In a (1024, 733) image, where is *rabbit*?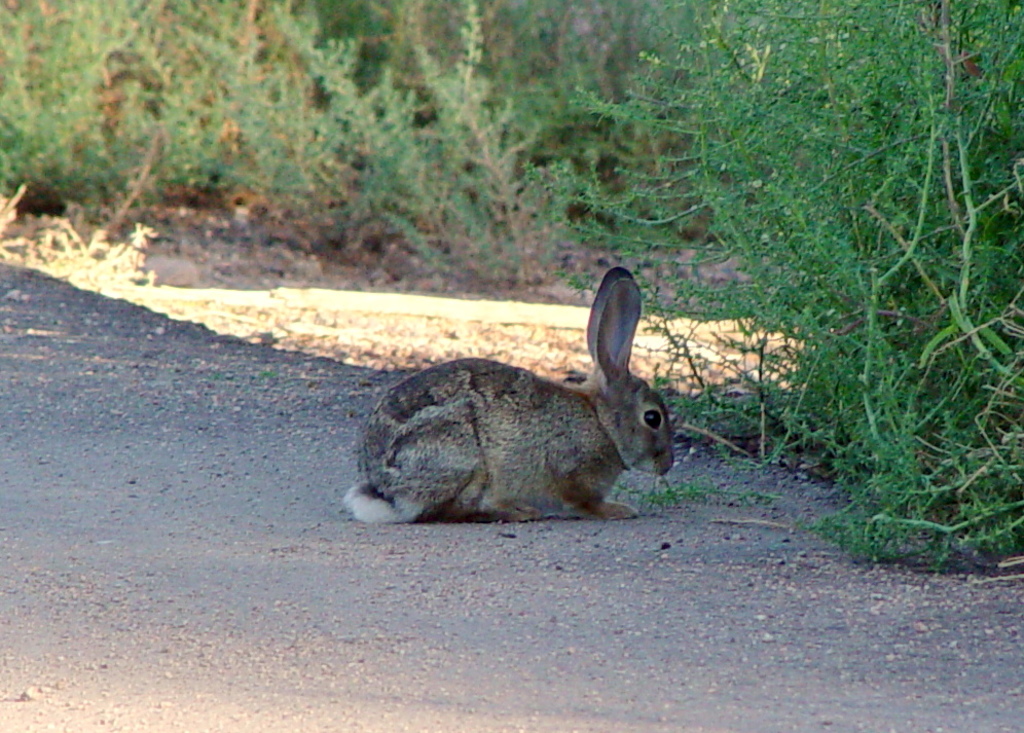
box(338, 266, 680, 523).
